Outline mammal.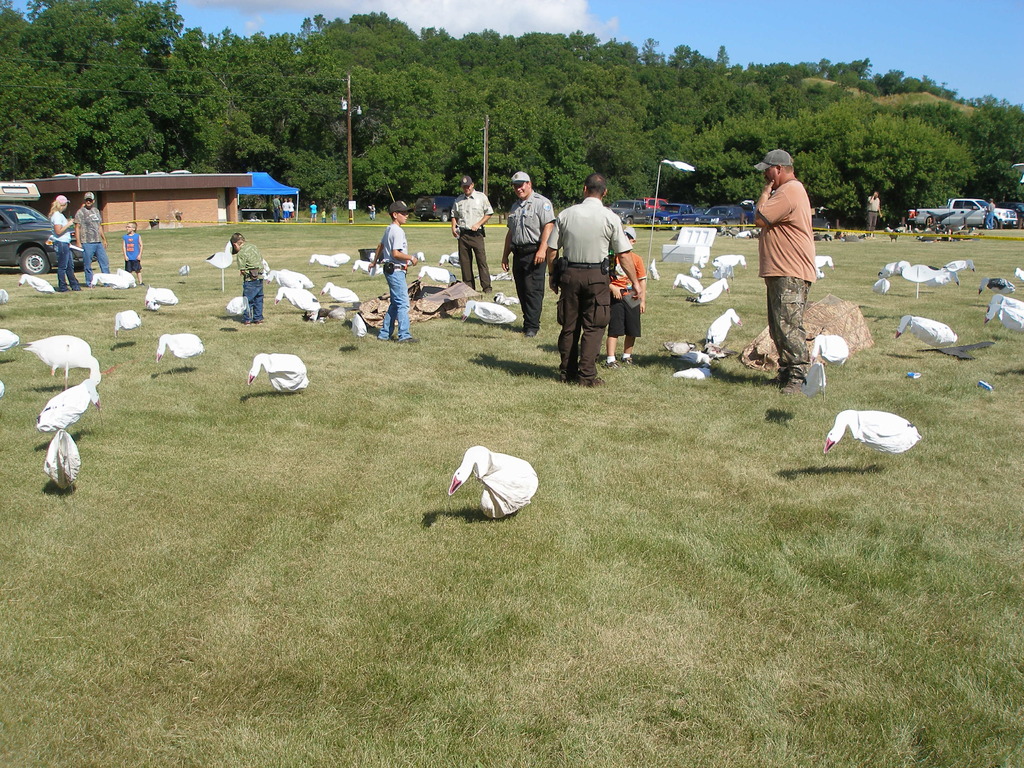
Outline: <region>751, 149, 817, 392</region>.
